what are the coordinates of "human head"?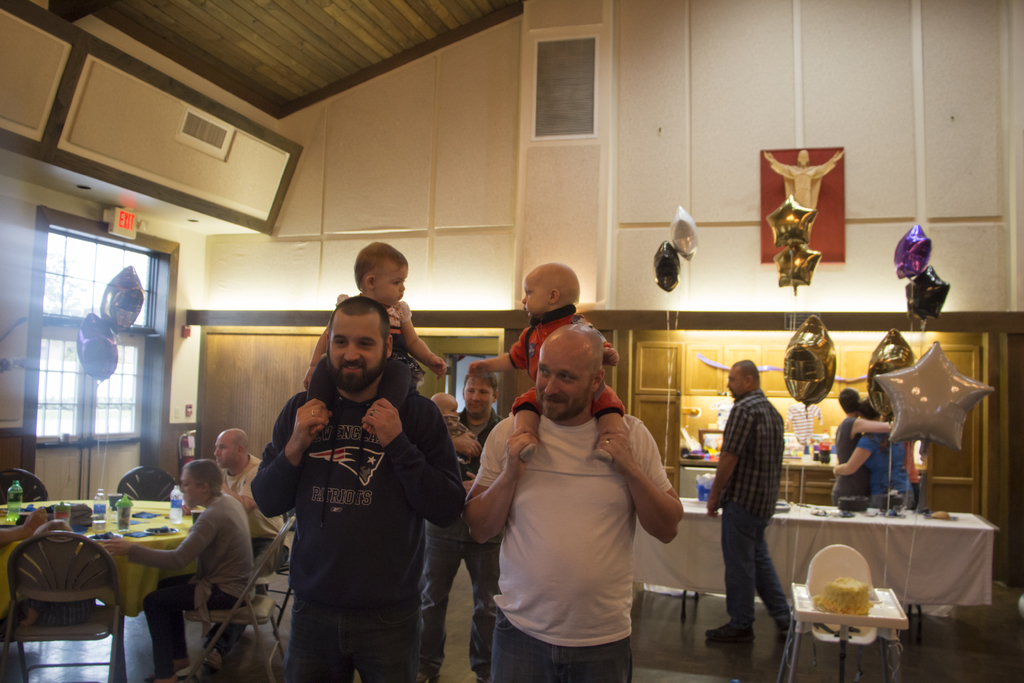
pyautogui.locateOnScreen(326, 294, 394, 390).
